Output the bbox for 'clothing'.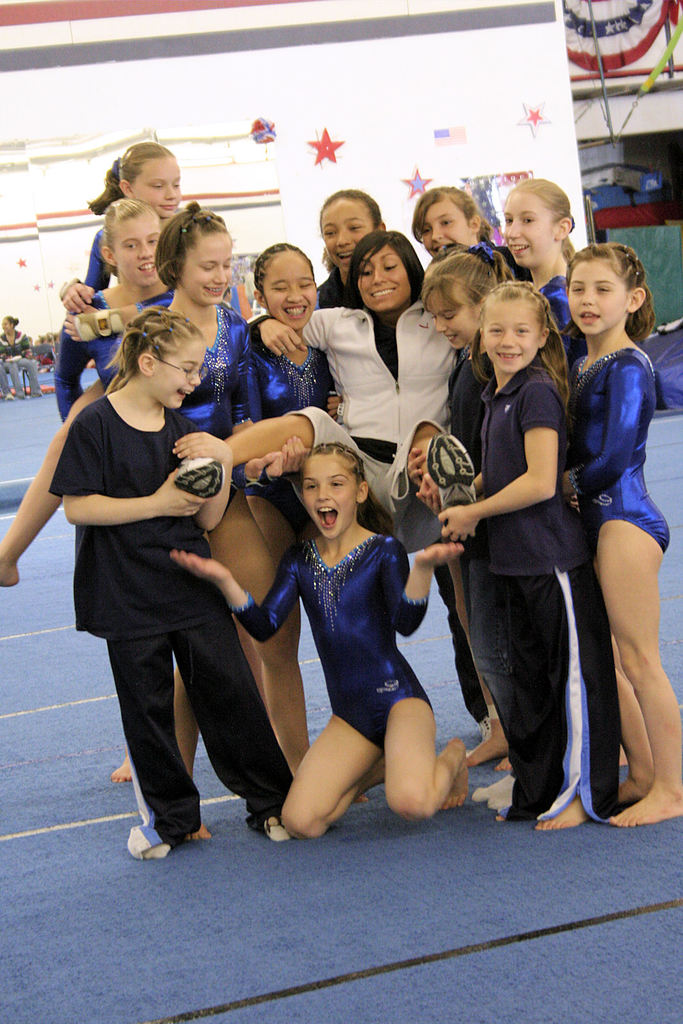
select_region(83, 230, 109, 285).
